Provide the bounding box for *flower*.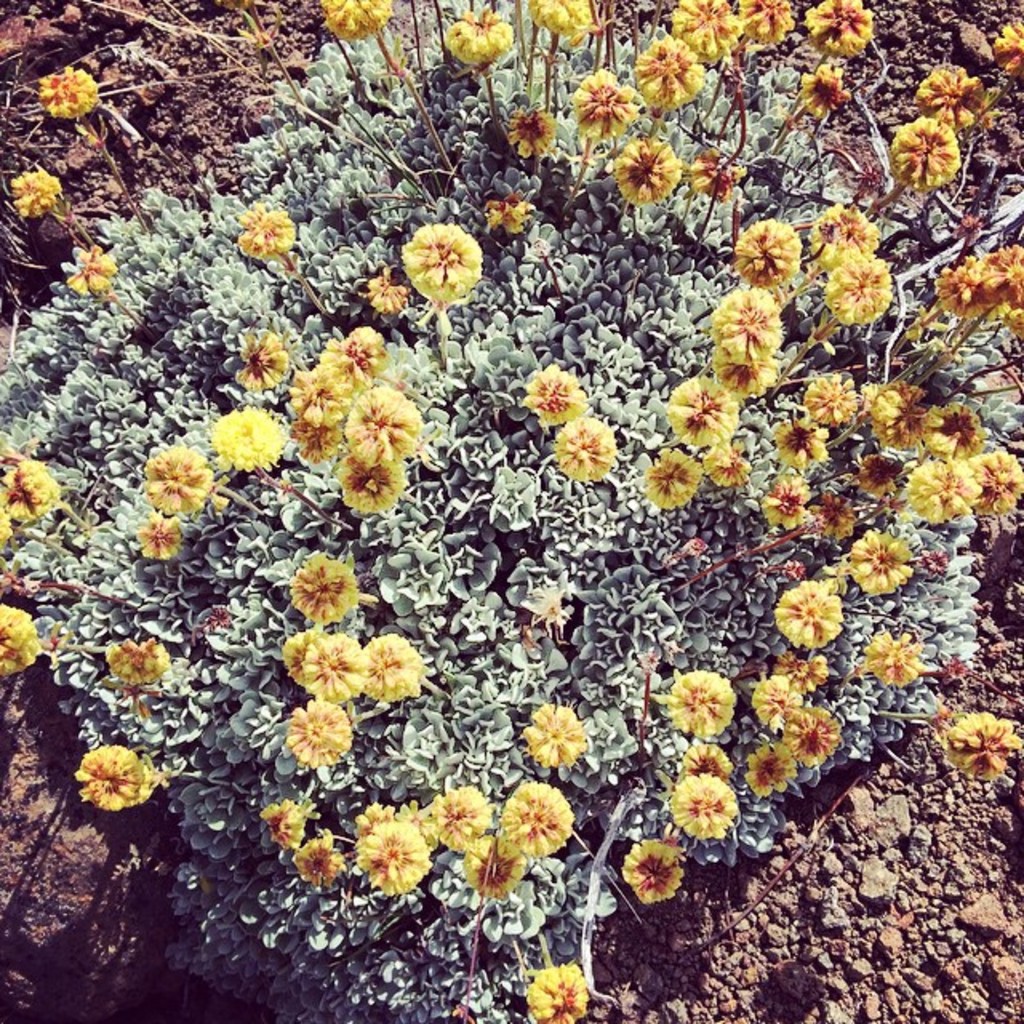
(682, 744, 730, 781).
